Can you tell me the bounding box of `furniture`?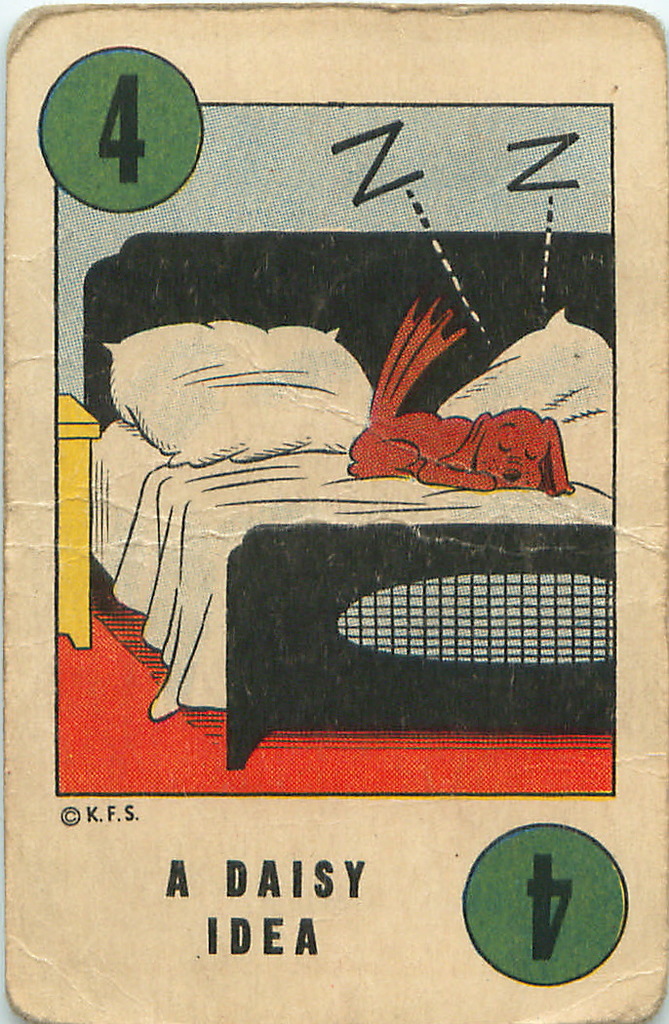
bbox=(83, 232, 614, 770).
